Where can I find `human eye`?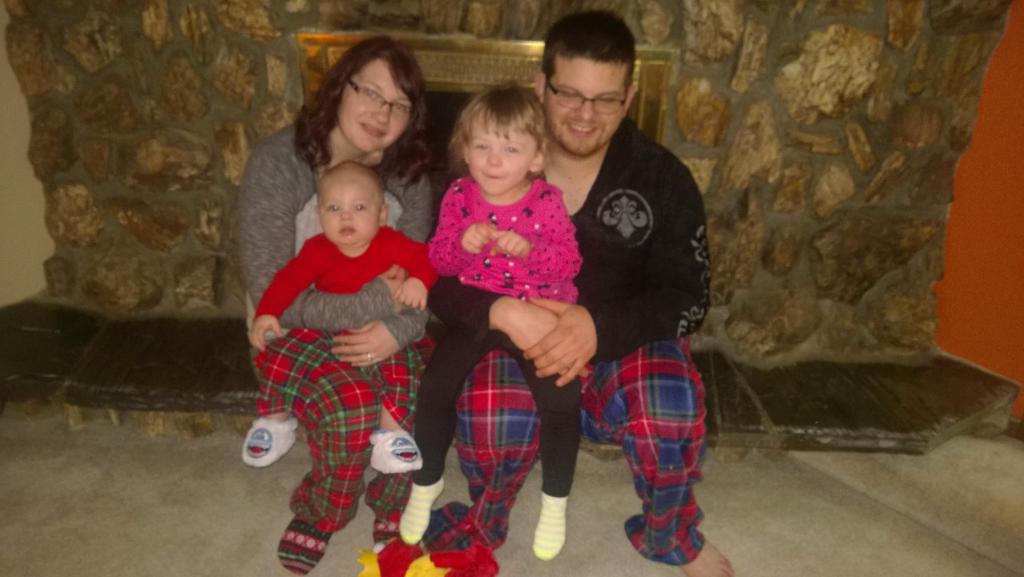
You can find it at (396, 107, 412, 117).
